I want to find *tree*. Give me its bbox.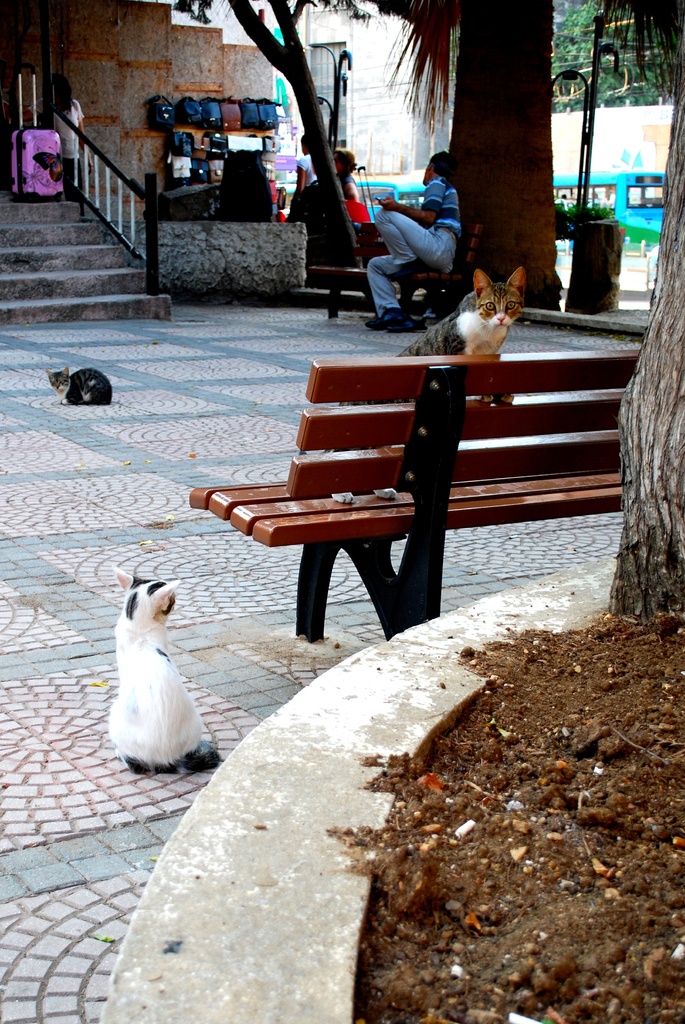
<region>179, 0, 362, 257</region>.
